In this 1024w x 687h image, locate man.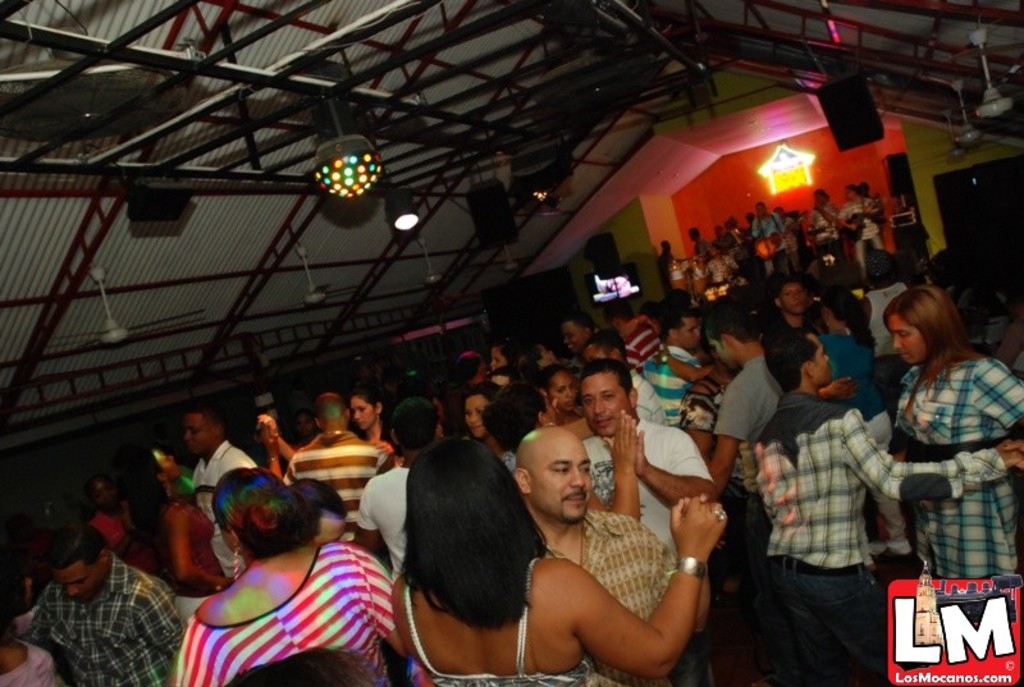
Bounding box: 189/406/260/580.
